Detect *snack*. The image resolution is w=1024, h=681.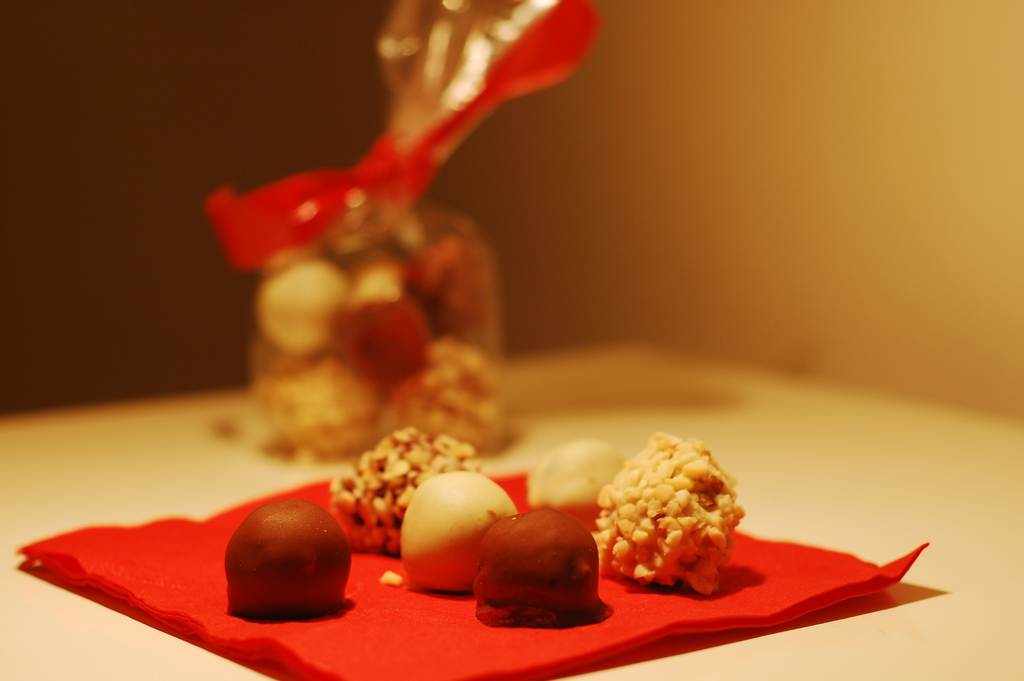
select_region(227, 500, 351, 617).
